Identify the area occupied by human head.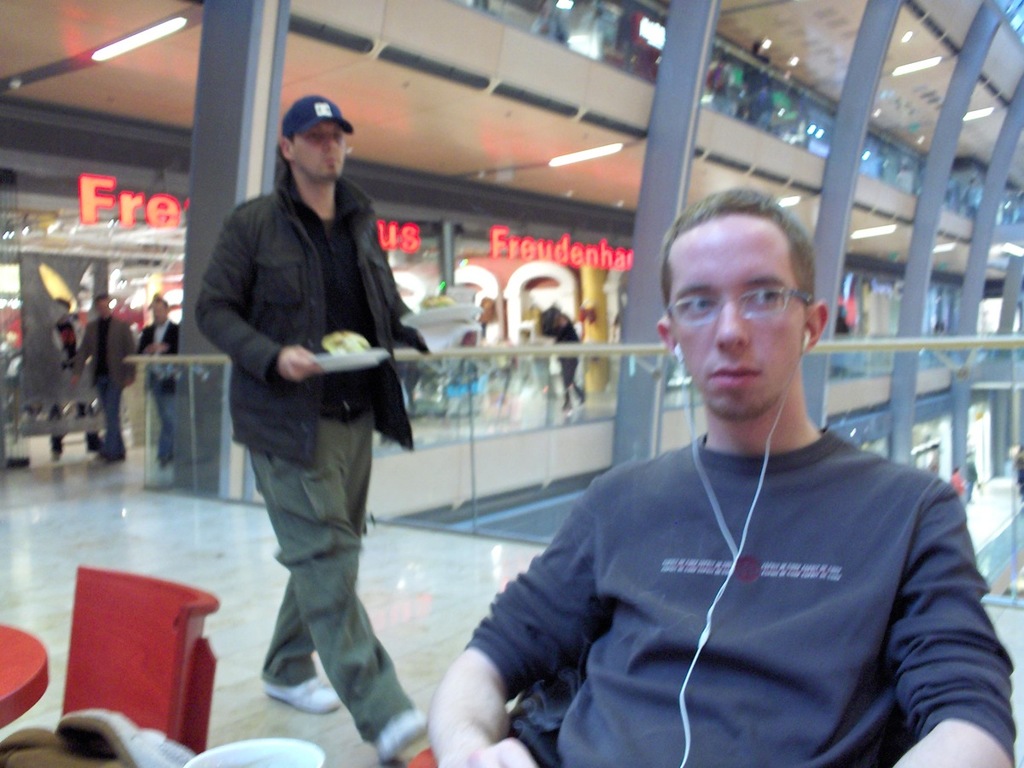
Area: <bbox>653, 190, 824, 403</bbox>.
